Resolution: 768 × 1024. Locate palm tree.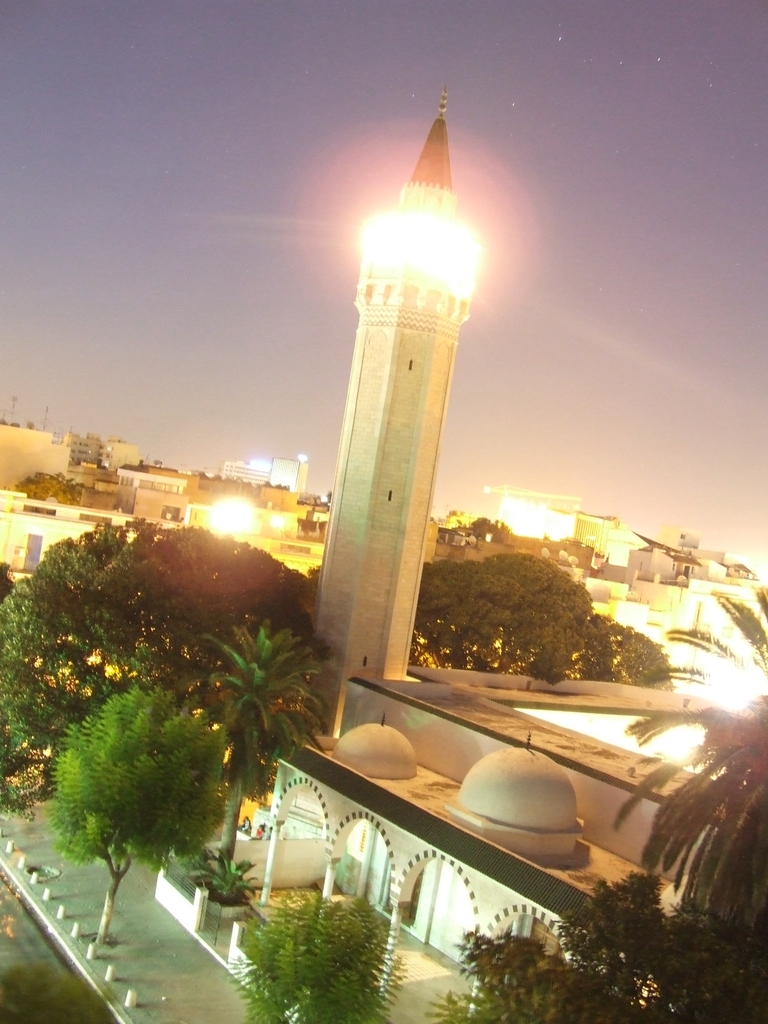
x1=640, y1=573, x2=767, y2=913.
